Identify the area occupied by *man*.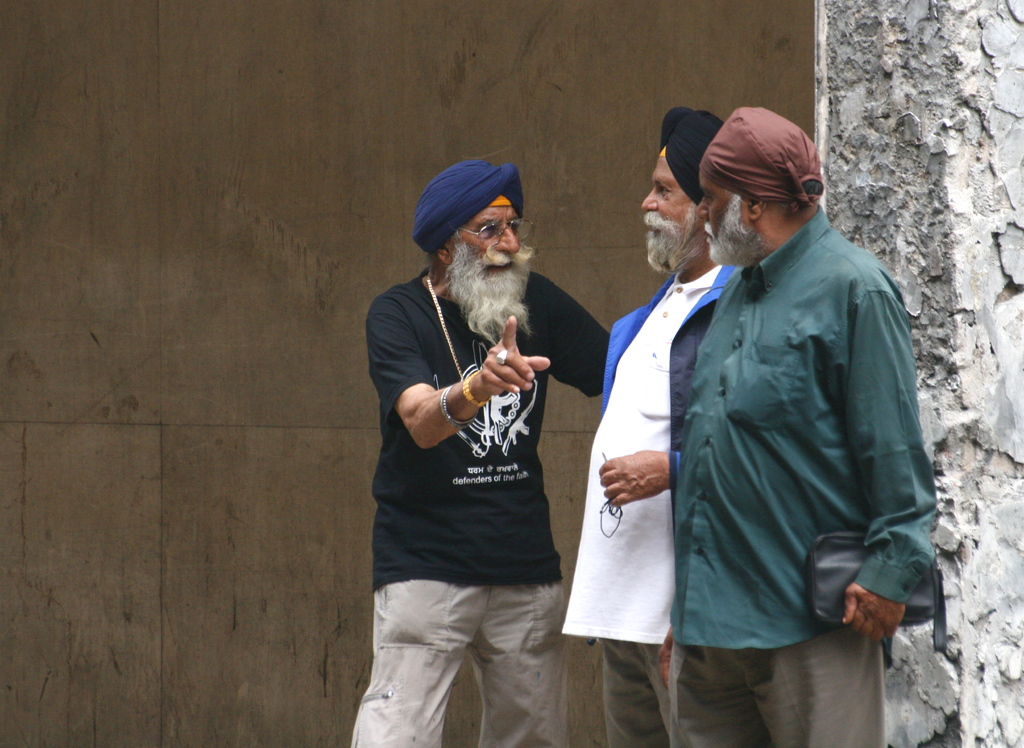
Area: x1=360 y1=166 x2=604 y2=731.
